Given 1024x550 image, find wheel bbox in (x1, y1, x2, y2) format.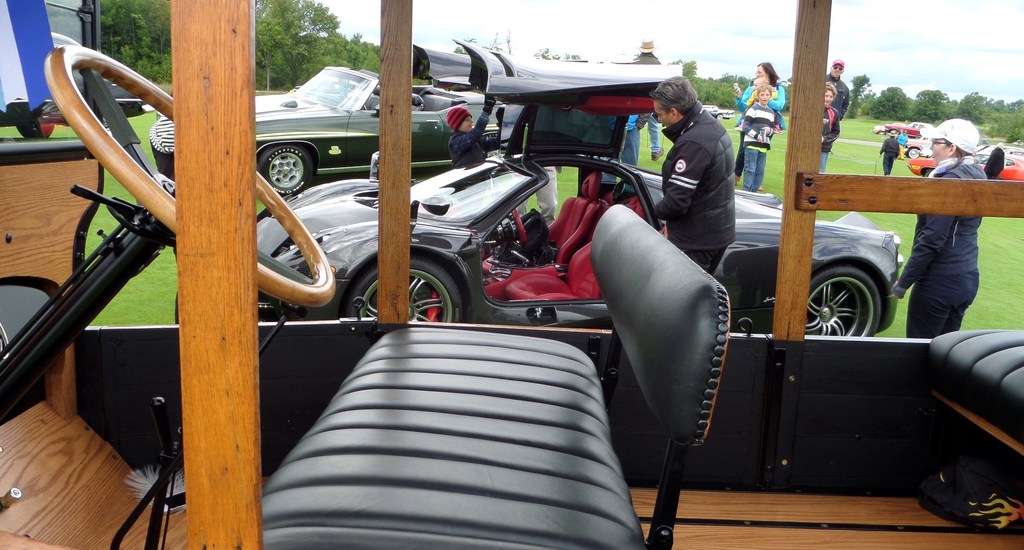
(340, 259, 464, 327).
